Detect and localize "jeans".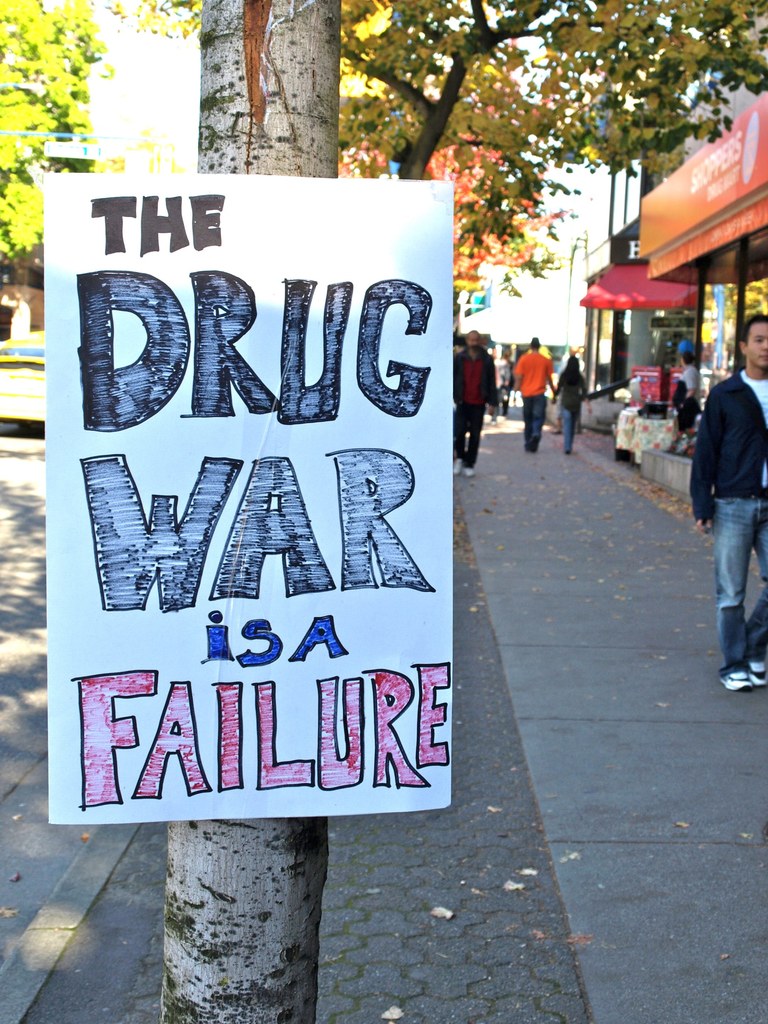
Localized at 525 395 547 451.
